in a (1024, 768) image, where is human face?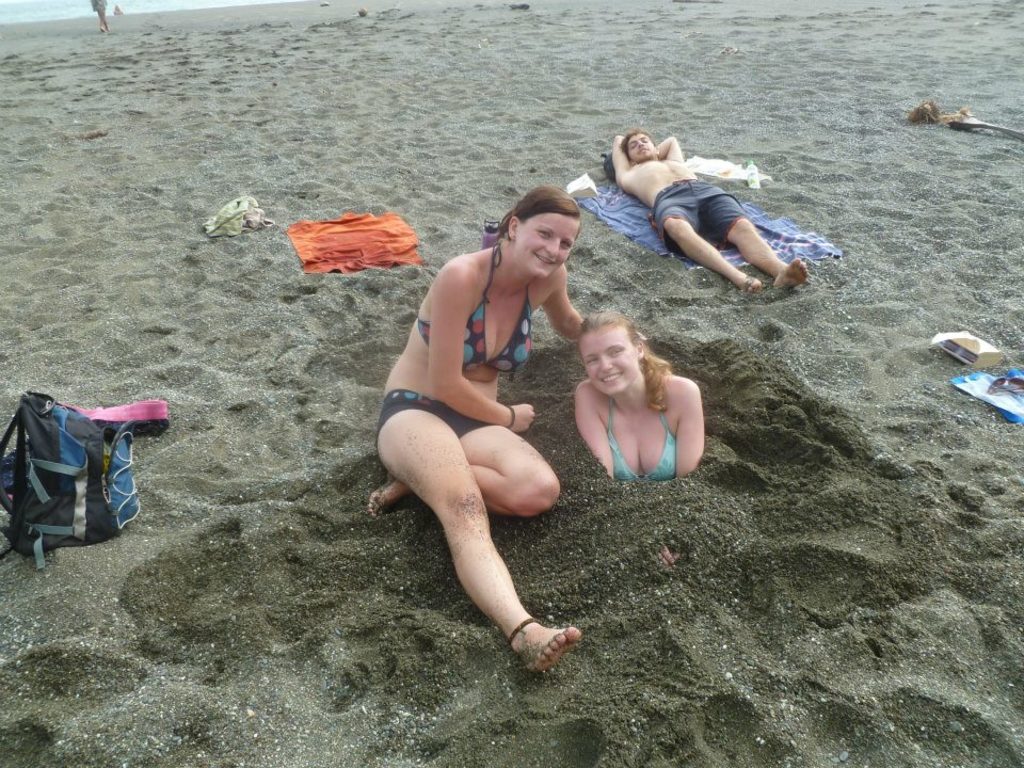
511/211/582/283.
